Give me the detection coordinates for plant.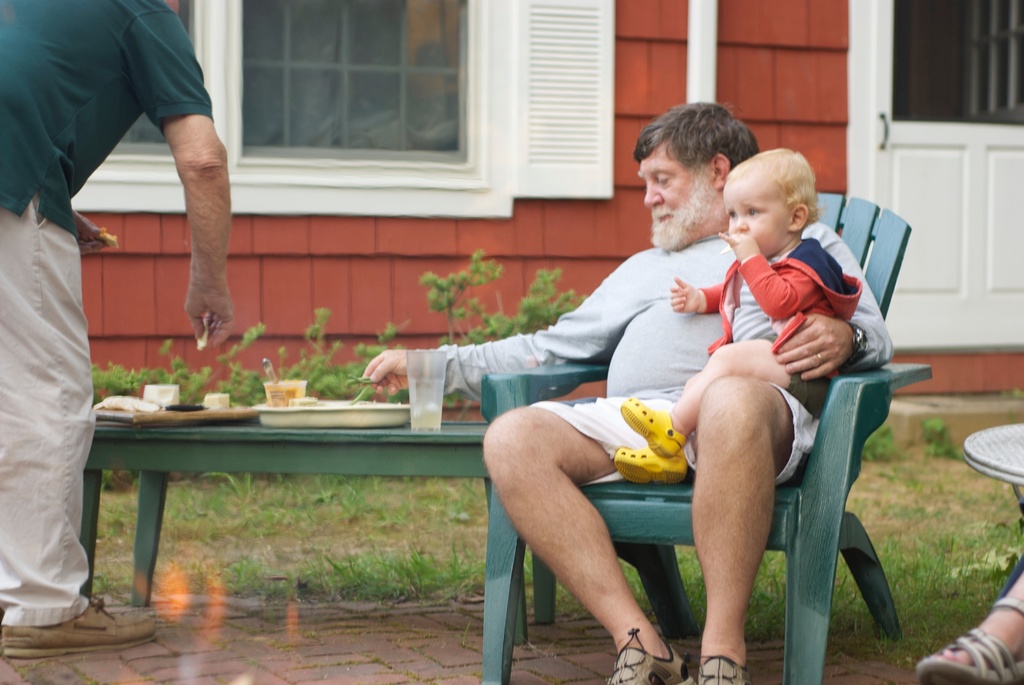
(left=136, top=331, right=204, bottom=417).
